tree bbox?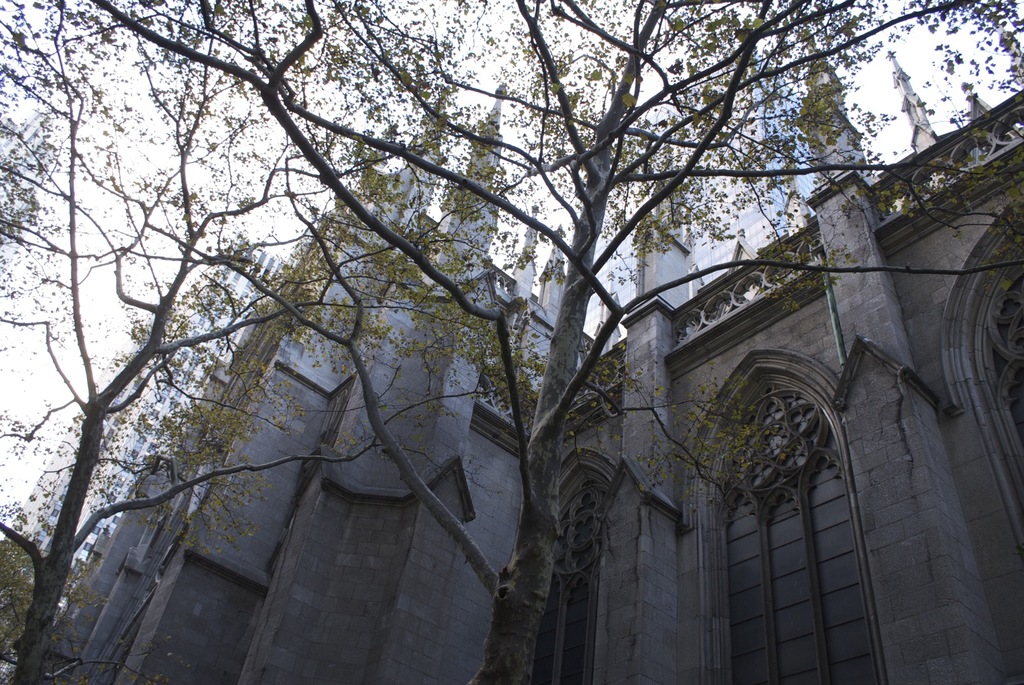
<region>0, 0, 595, 684</region>
